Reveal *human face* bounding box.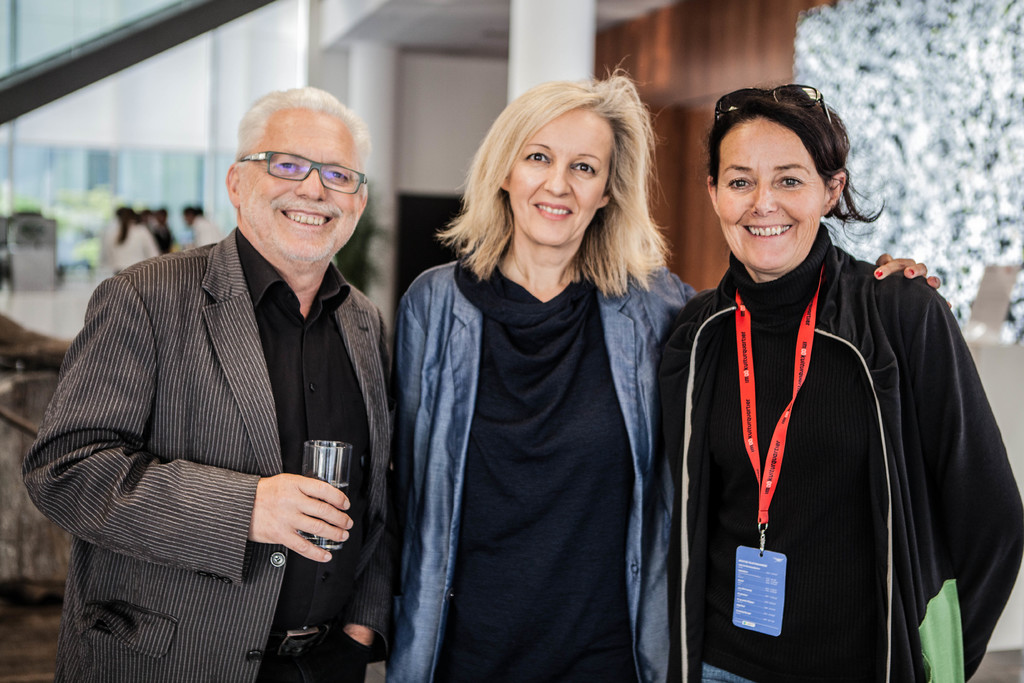
Revealed: <region>716, 122, 826, 273</region>.
